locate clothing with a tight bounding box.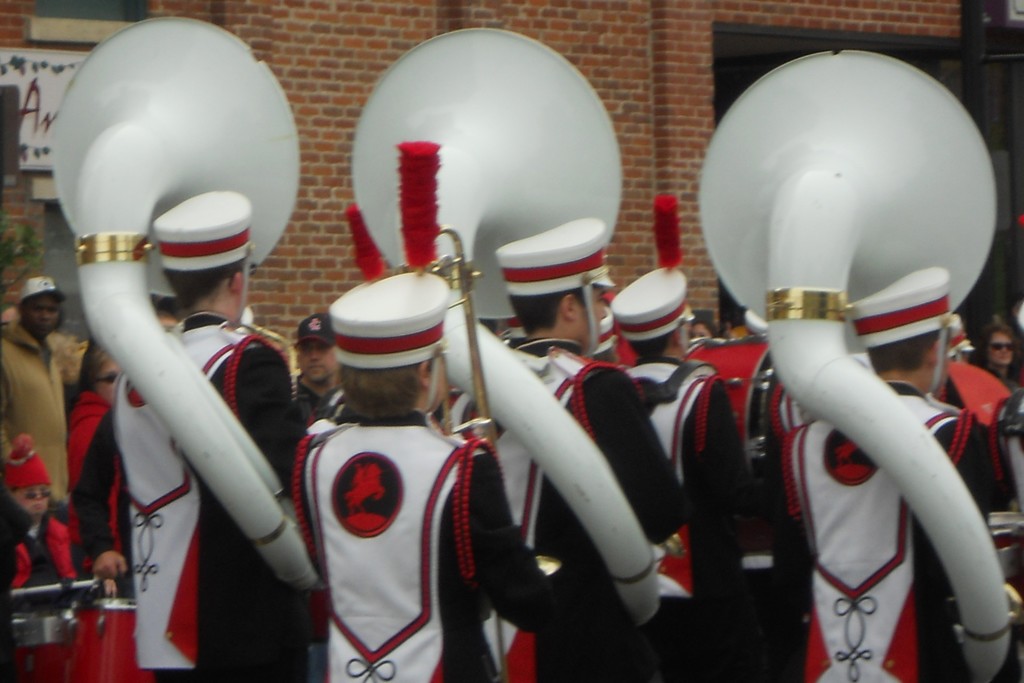
x1=445, y1=341, x2=684, y2=682.
